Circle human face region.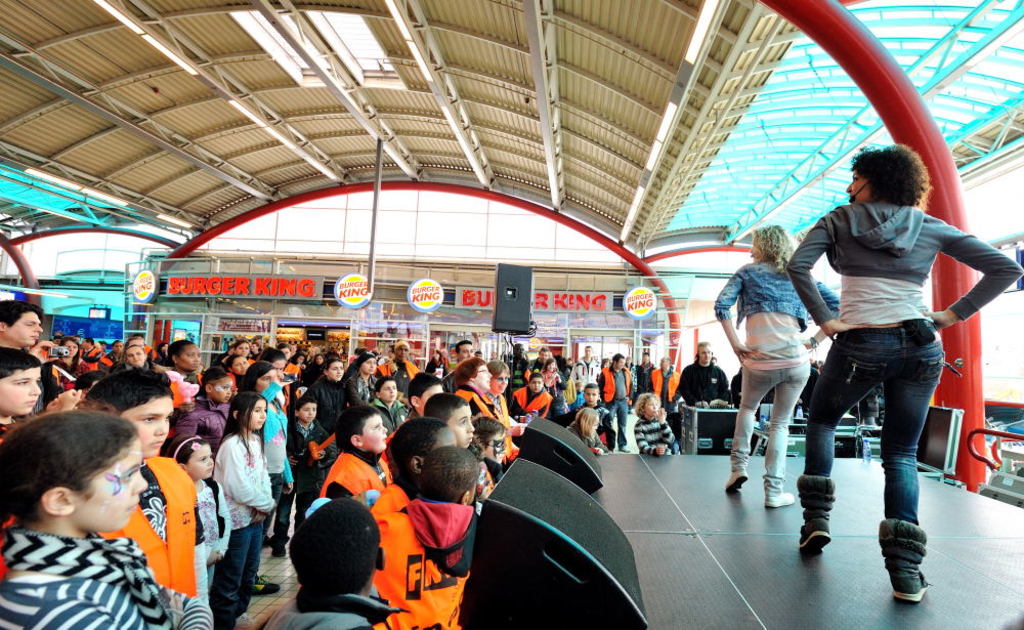
Region: <bbox>488, 367, 511, 395</bbox>.
